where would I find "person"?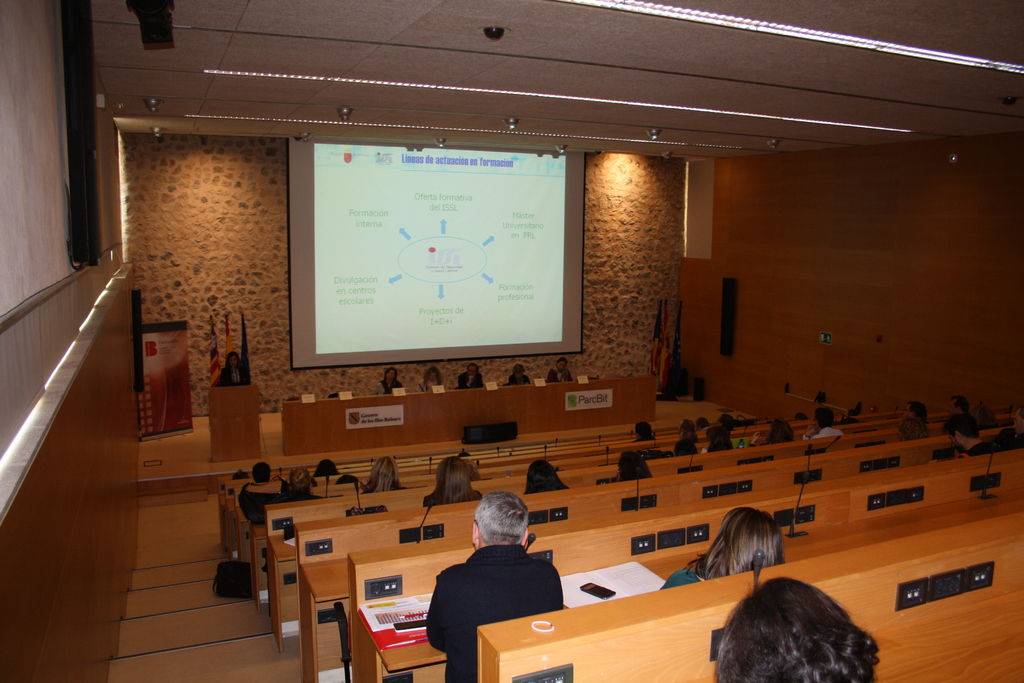
At x1=614, y1=446, x2=653, y2=486.
